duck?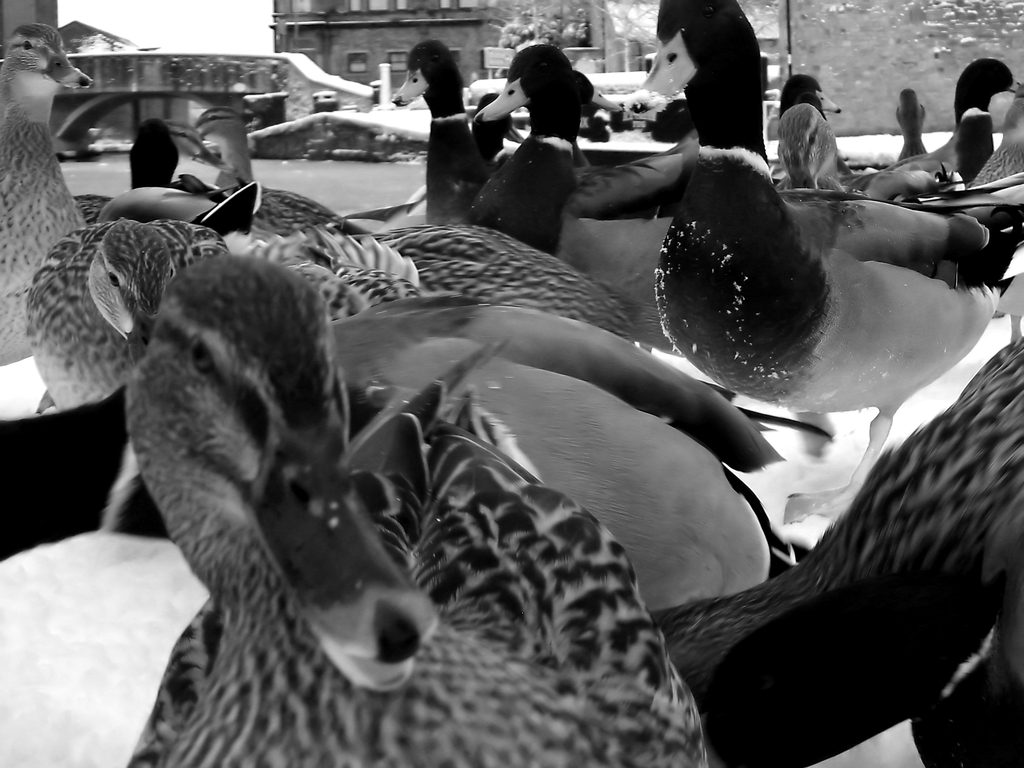
pyautogui.locateOnScreen(896, 80, 934, 170)
